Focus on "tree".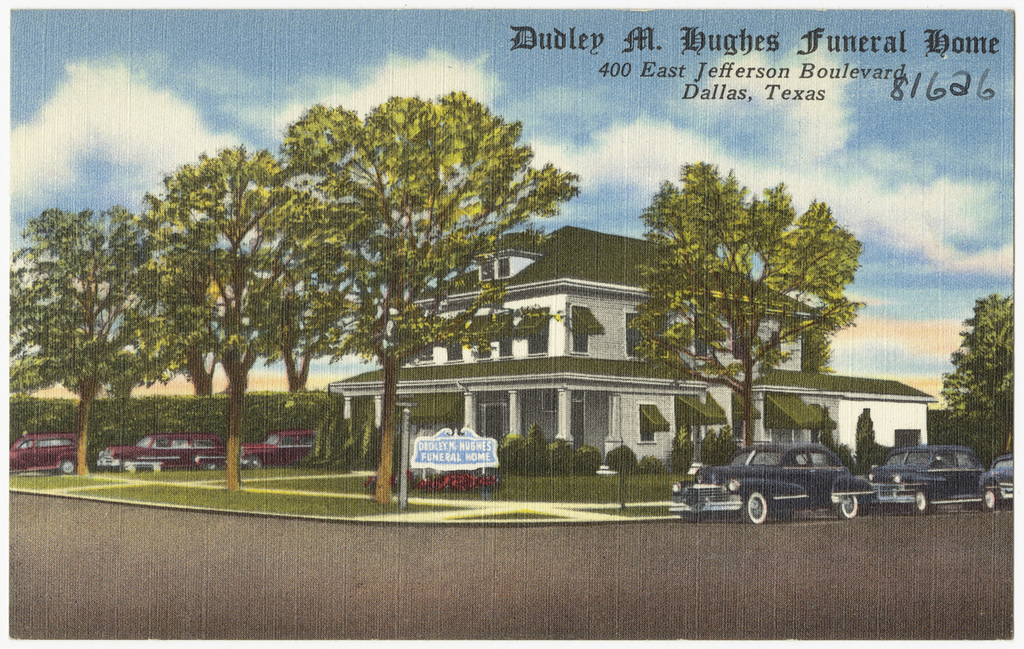
Focused at select_region(628, 155, 859, 461).
